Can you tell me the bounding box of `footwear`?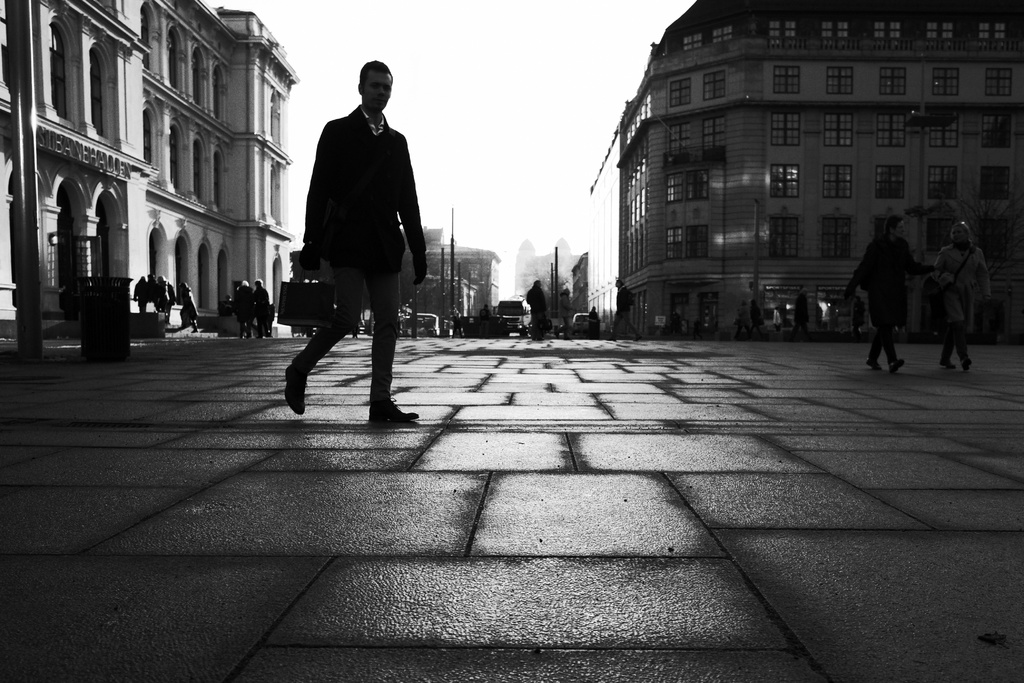
633:334:641:339.
